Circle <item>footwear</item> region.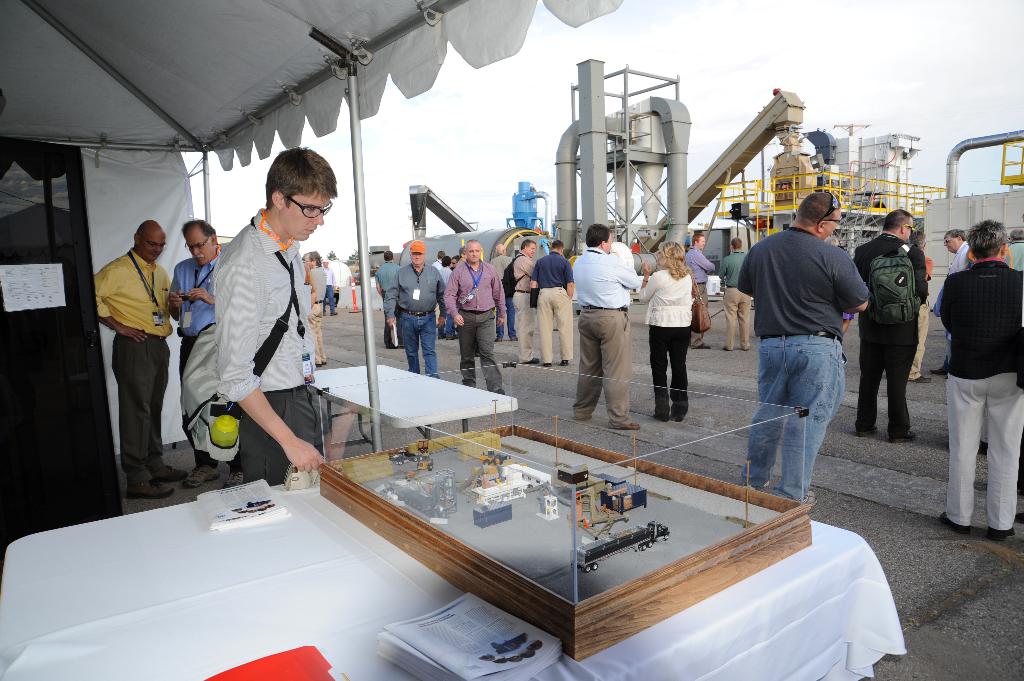
Region: 658, 408, 668, 415.
